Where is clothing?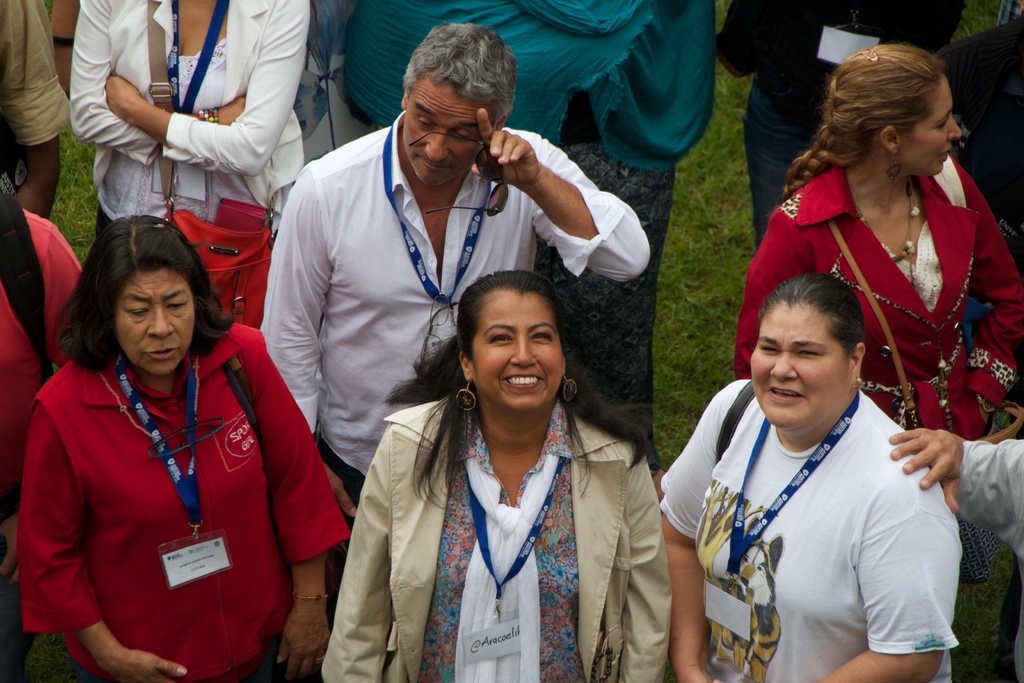
{"left": 716, "top": 0, "right": 964, "bottom": 222}.
